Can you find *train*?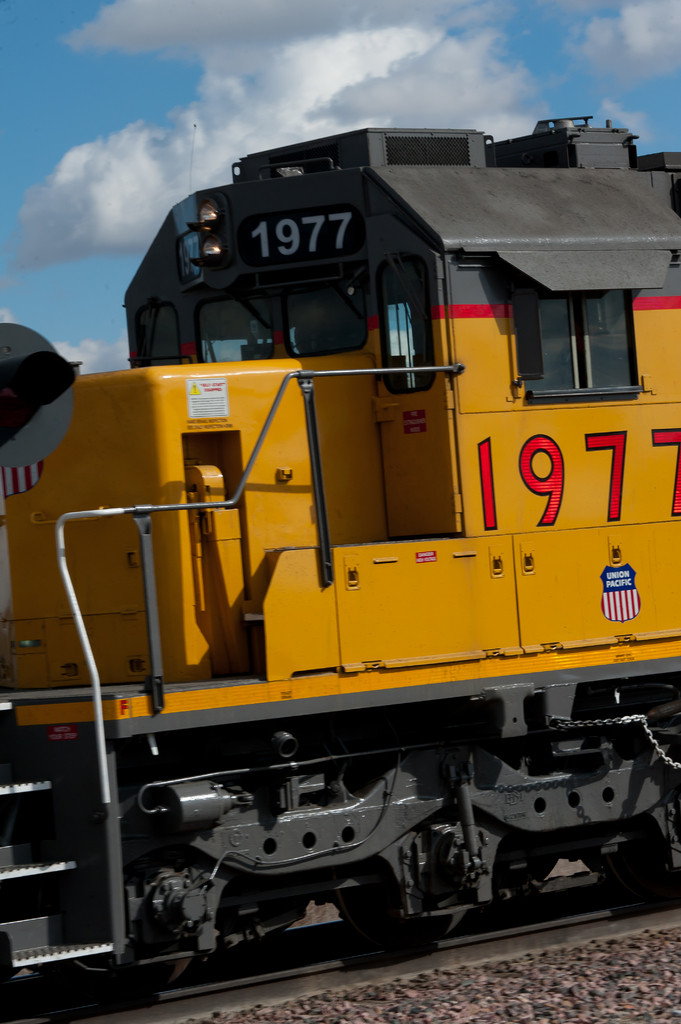
Yes, bounding box: 0,118,680,984.
